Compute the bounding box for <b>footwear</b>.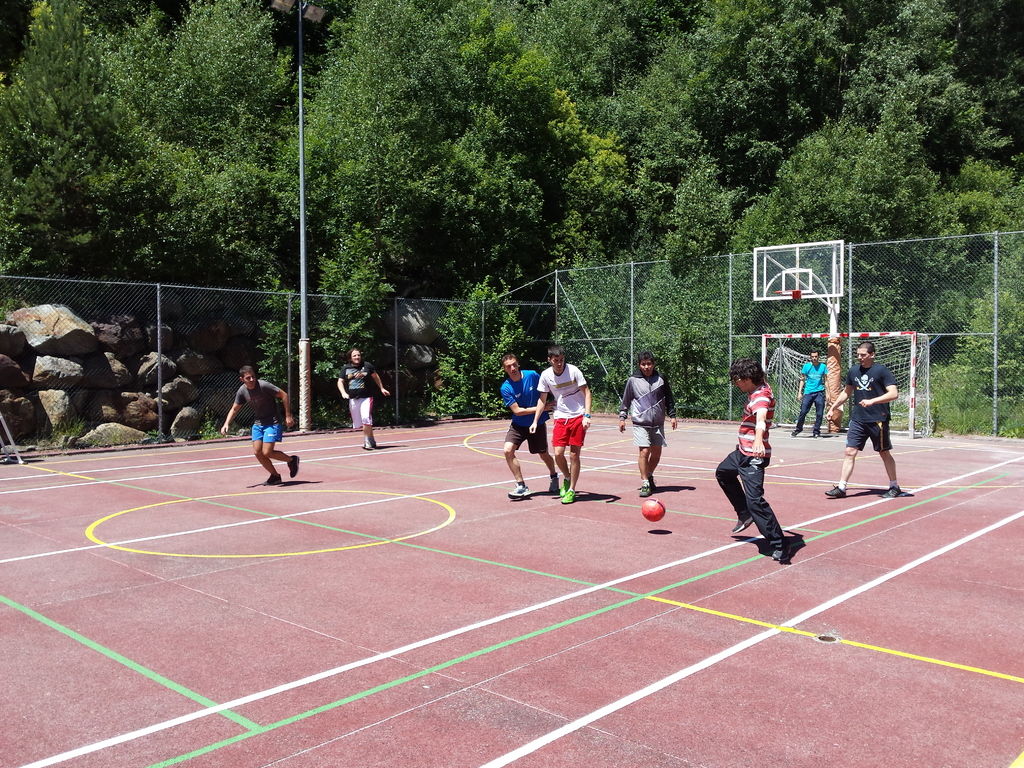
bbox=(260, 467, 285, 484).
